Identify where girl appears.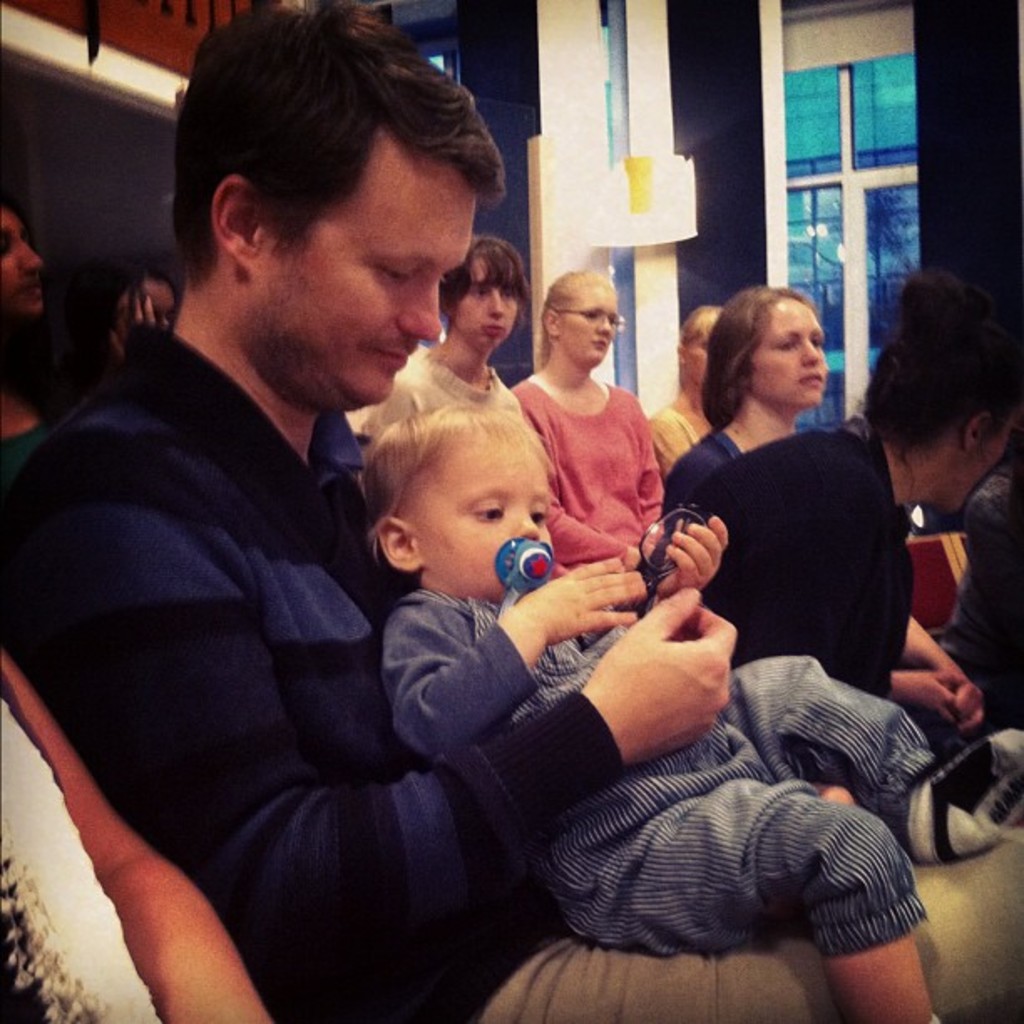
Appears at [643, 308, 730, 458].
